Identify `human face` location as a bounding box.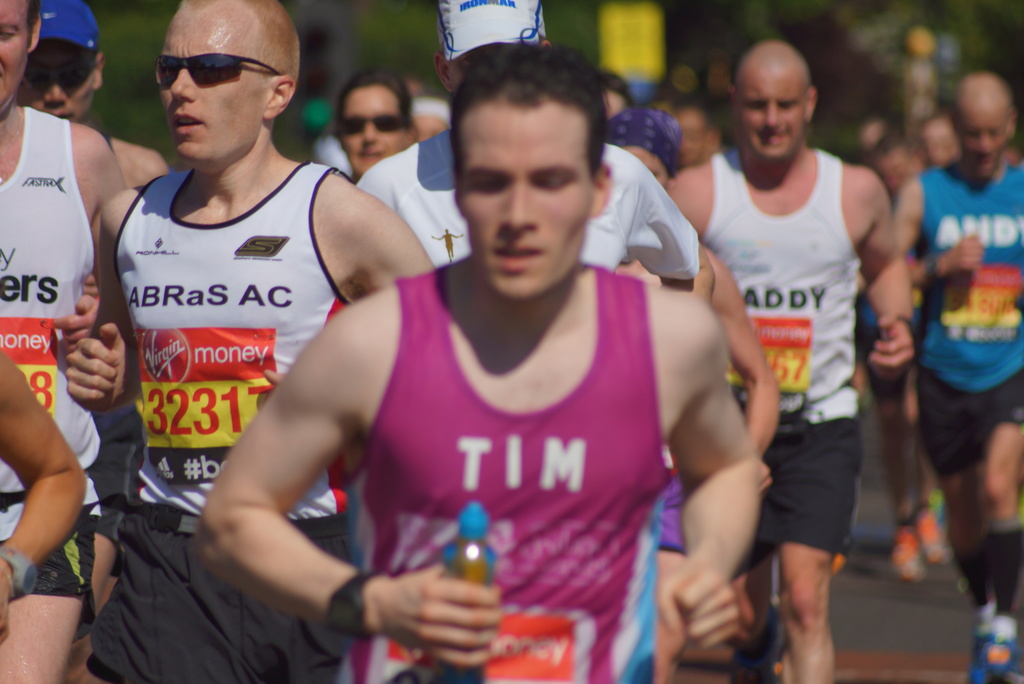
{"x1": 460, "y1": 99, "x2": 596, "y2": 298}.
